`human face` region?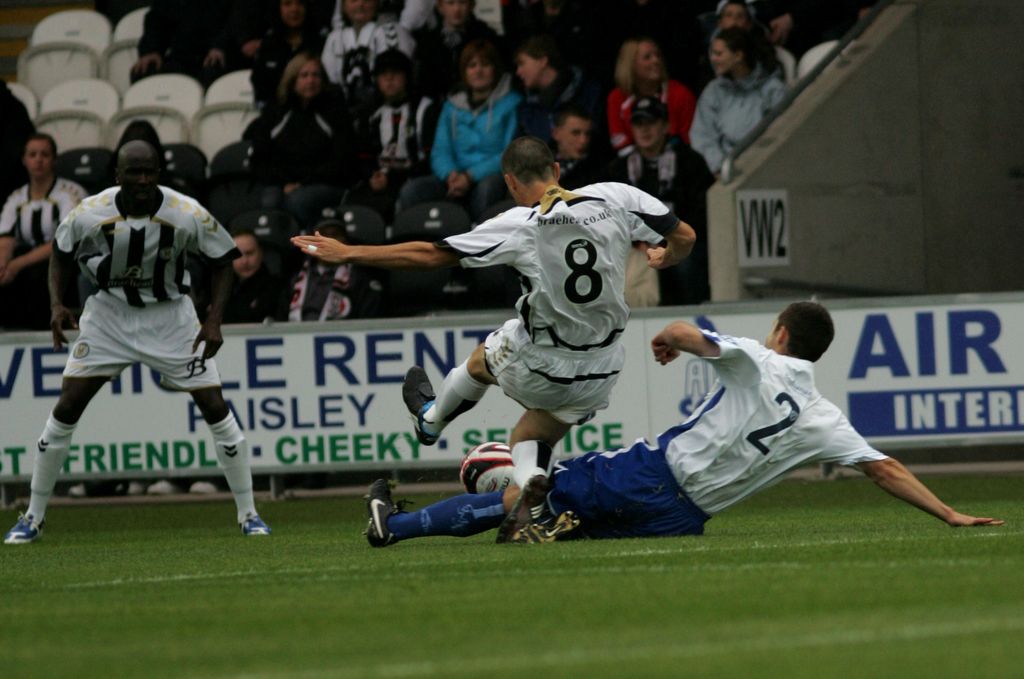
(left=708, top=35, right=737, bottom=73)
